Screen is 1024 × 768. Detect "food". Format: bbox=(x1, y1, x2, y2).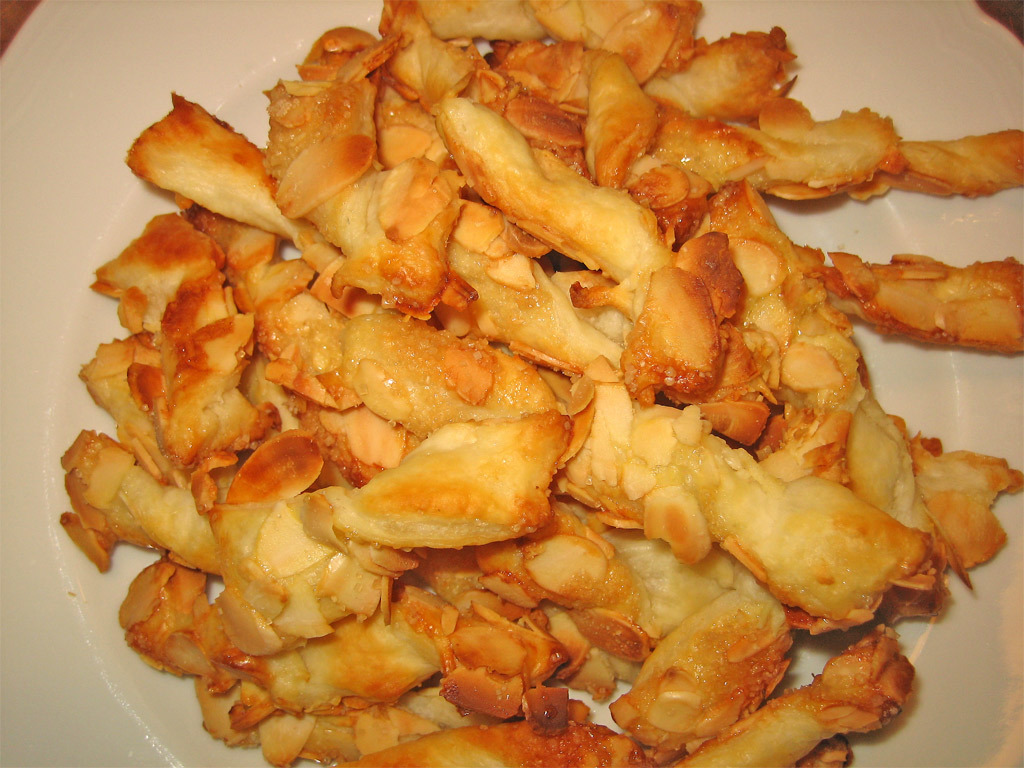
bbox=(77, 17, 979, 749).
